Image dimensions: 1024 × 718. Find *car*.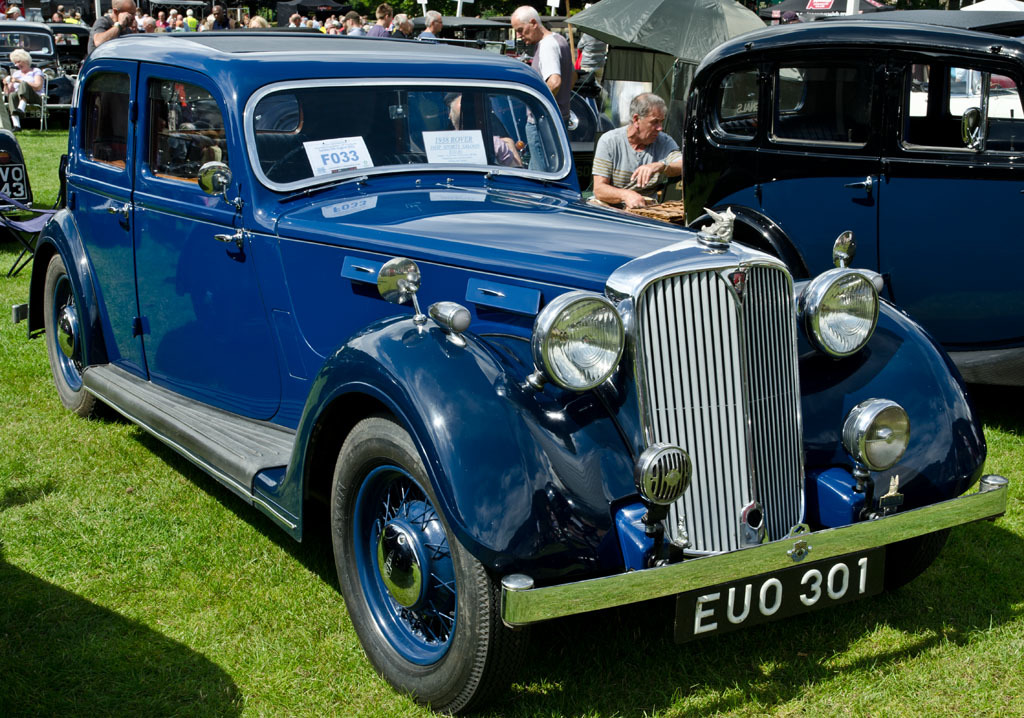
bbox=(2, 19, 72, 121).
